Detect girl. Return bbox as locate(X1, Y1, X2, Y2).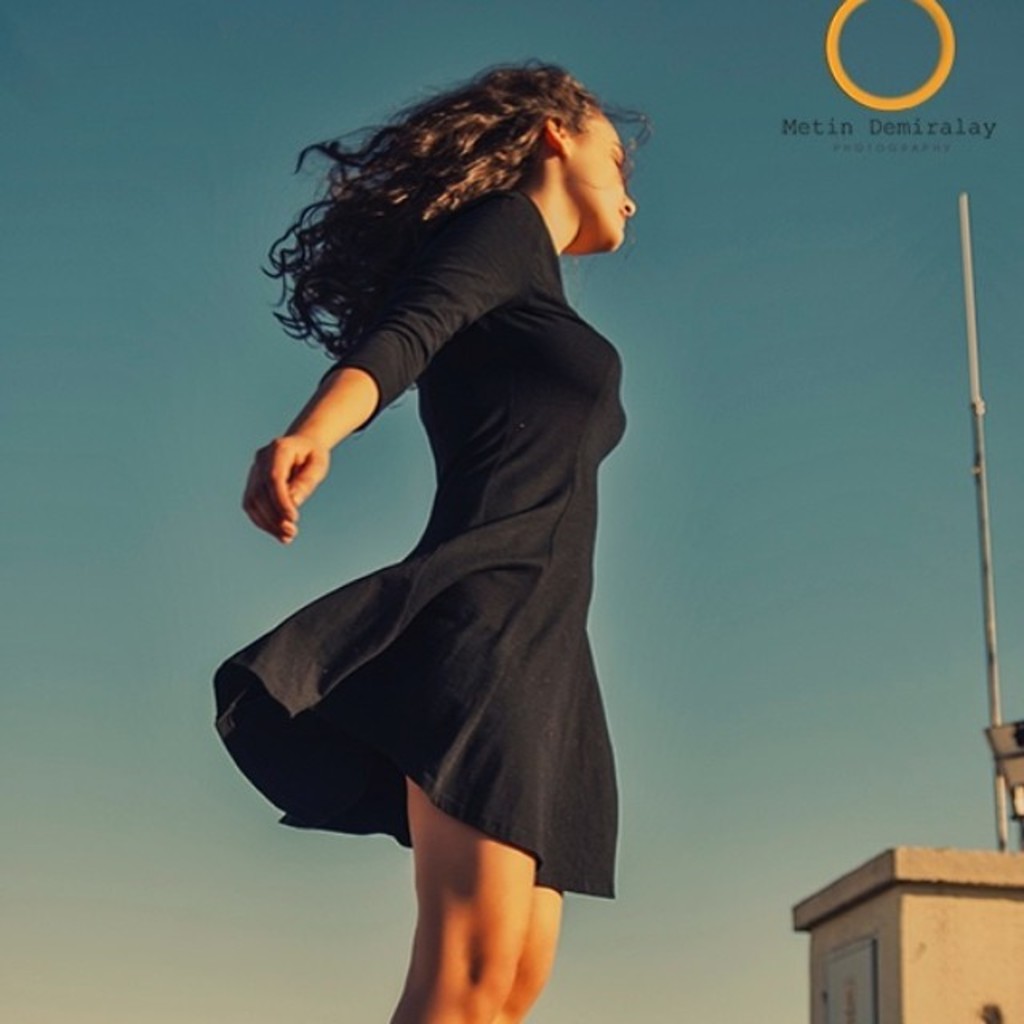
locate(213, 62, 658, 1022).
